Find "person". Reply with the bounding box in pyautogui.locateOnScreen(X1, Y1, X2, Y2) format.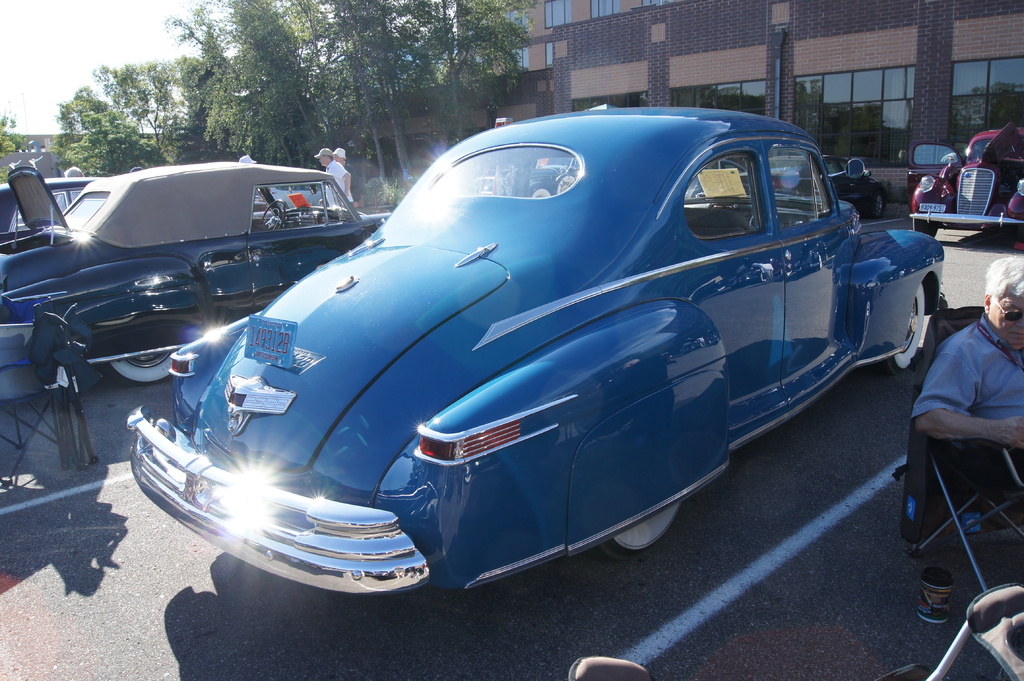
pyautogui.locateOnScreen(328, 142, 349, 170).
